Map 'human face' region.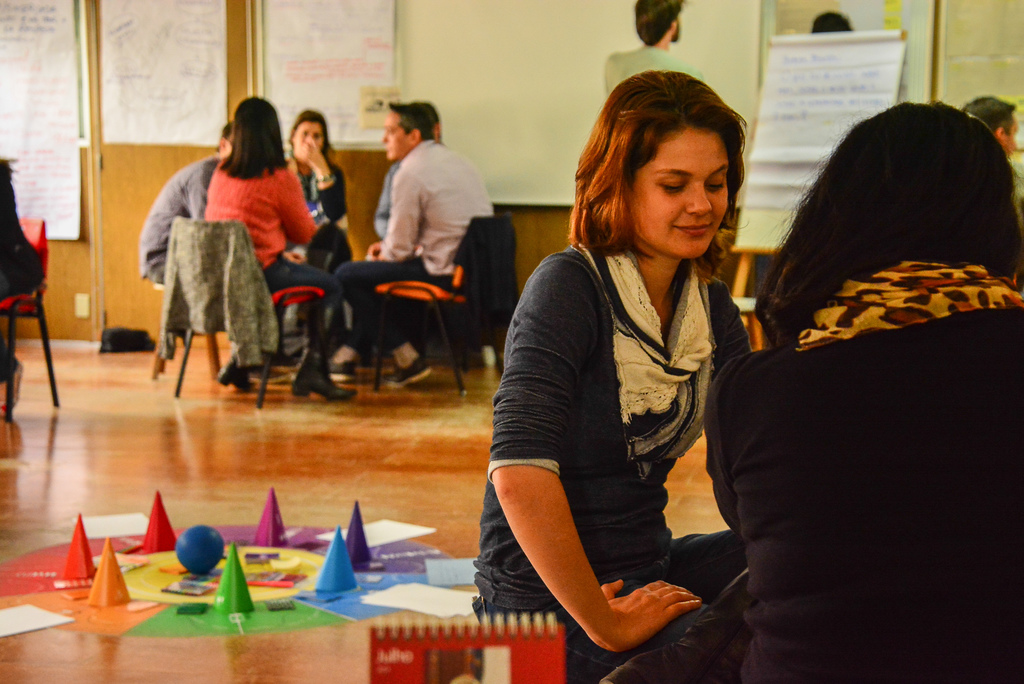
Mapped to pyautogui.locateOnScreen(224, 131, 234, 155).
